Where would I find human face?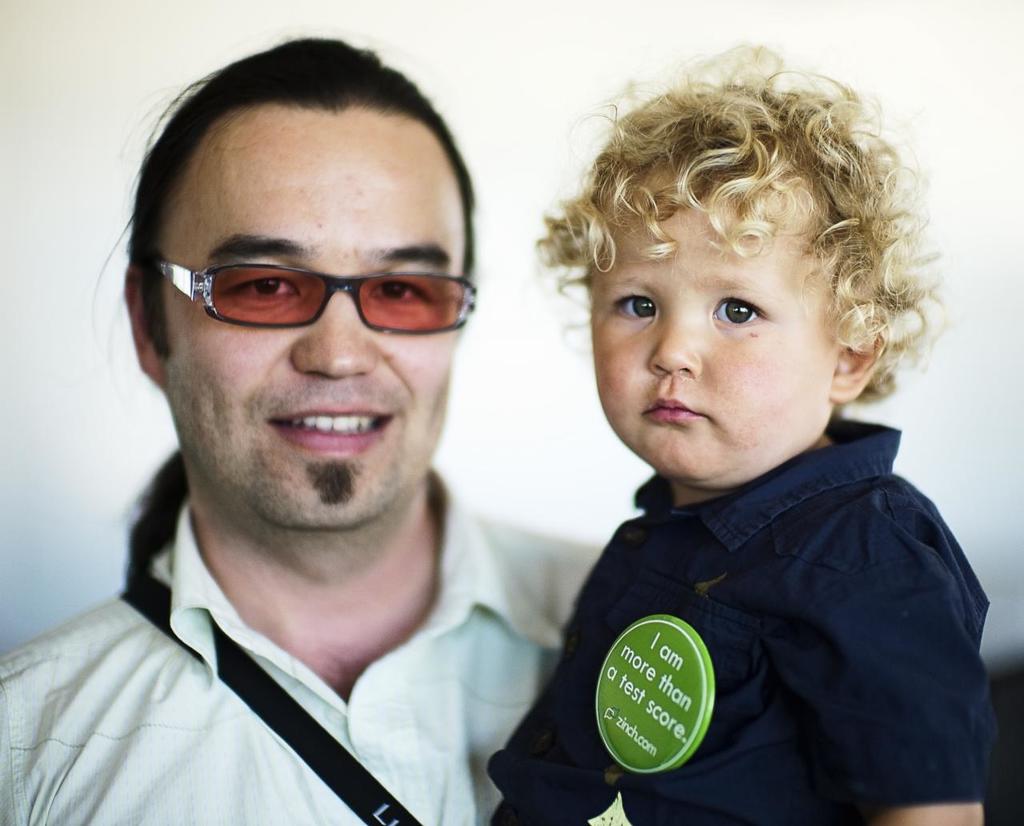
At x1=590, y1=178, x2=836, y2=479.
